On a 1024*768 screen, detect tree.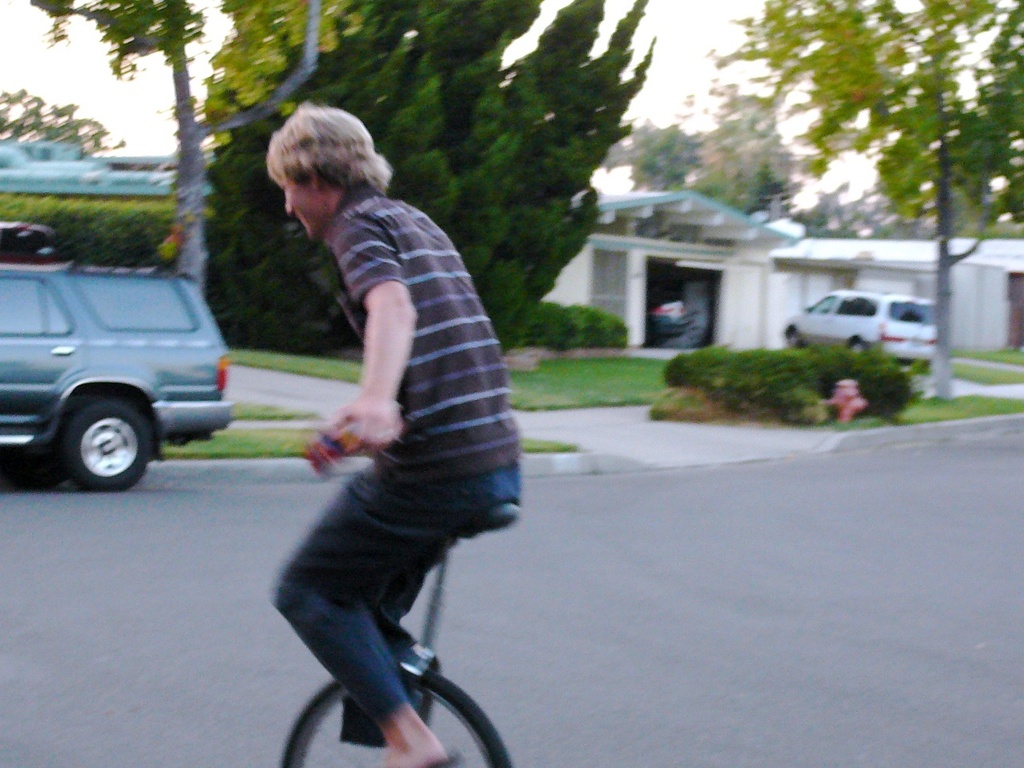
select_region(19, 0, 322, 291).
